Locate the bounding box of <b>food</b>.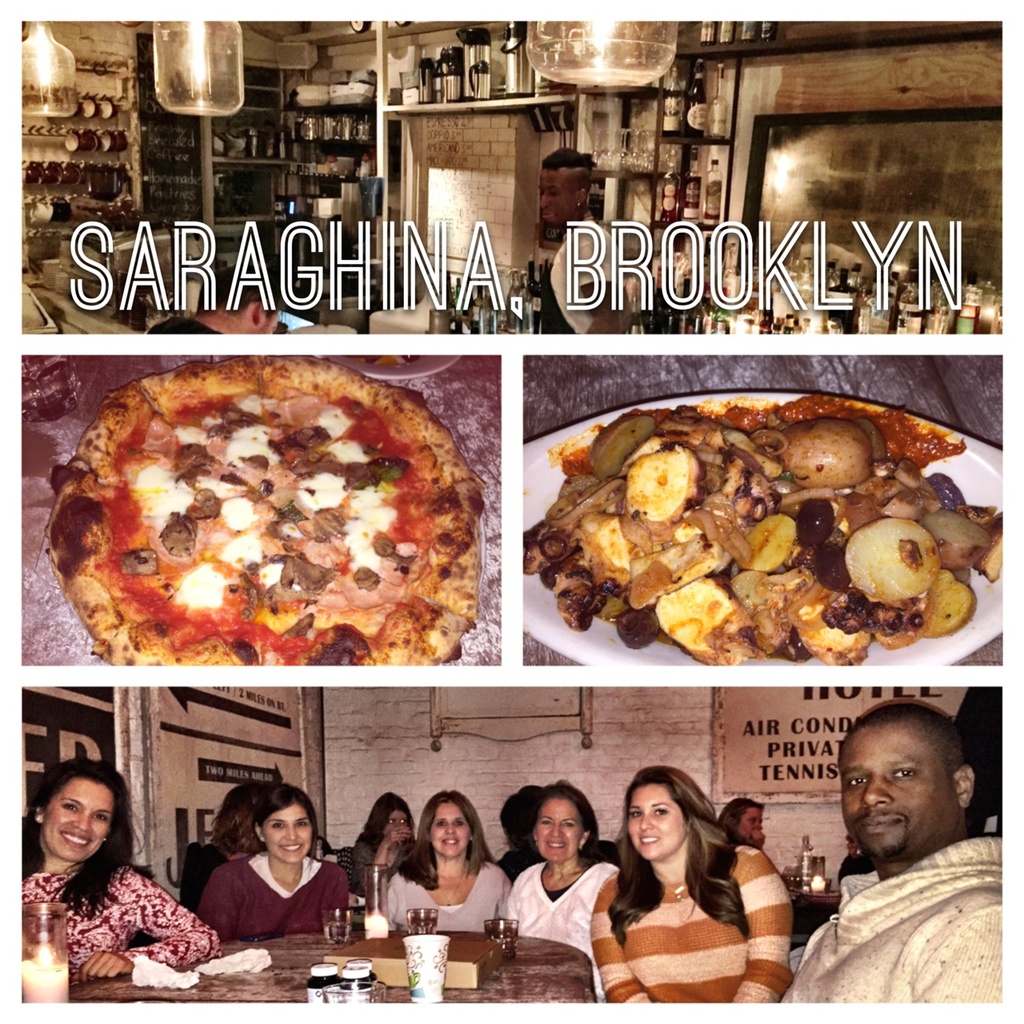
Bounding box: <box>552,414,987,709</box>.
